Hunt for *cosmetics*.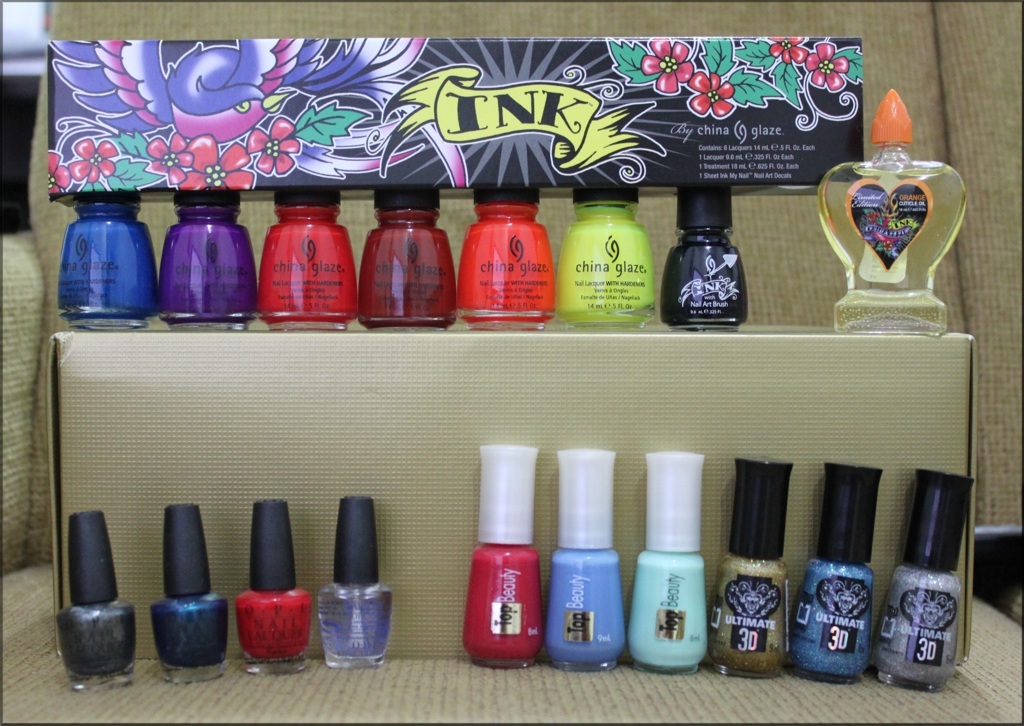
Hunted down at (x1=548, y1=448, x2=628, y2=672).
